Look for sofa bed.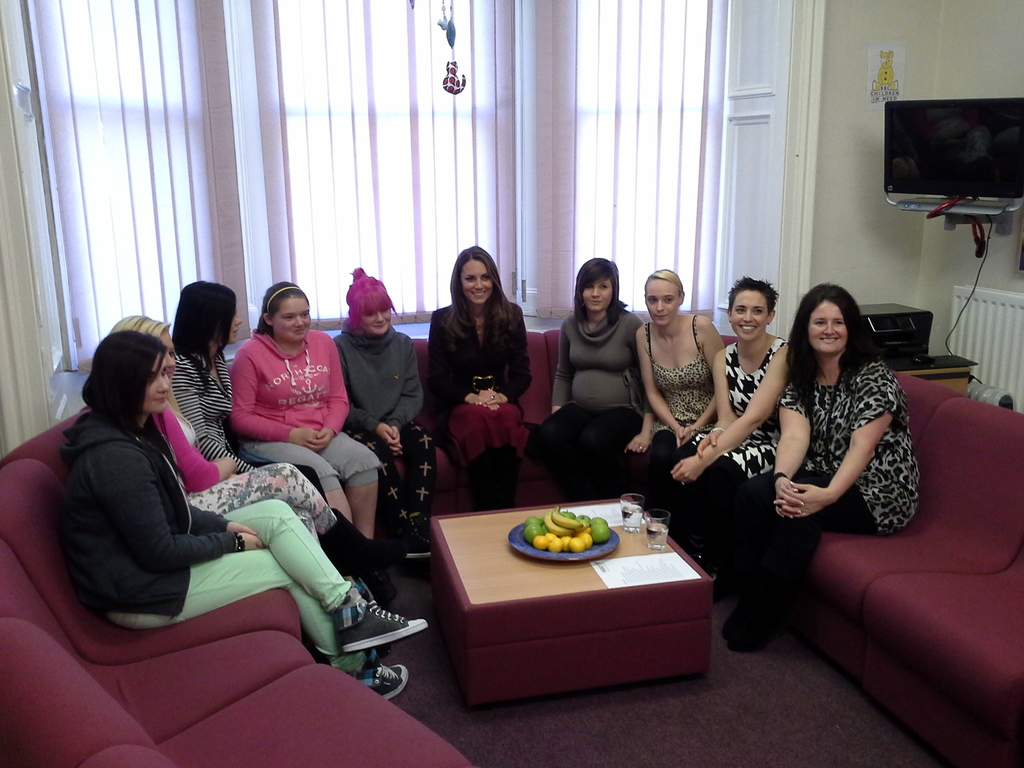
Found: [0, 338, 1023, 767].
